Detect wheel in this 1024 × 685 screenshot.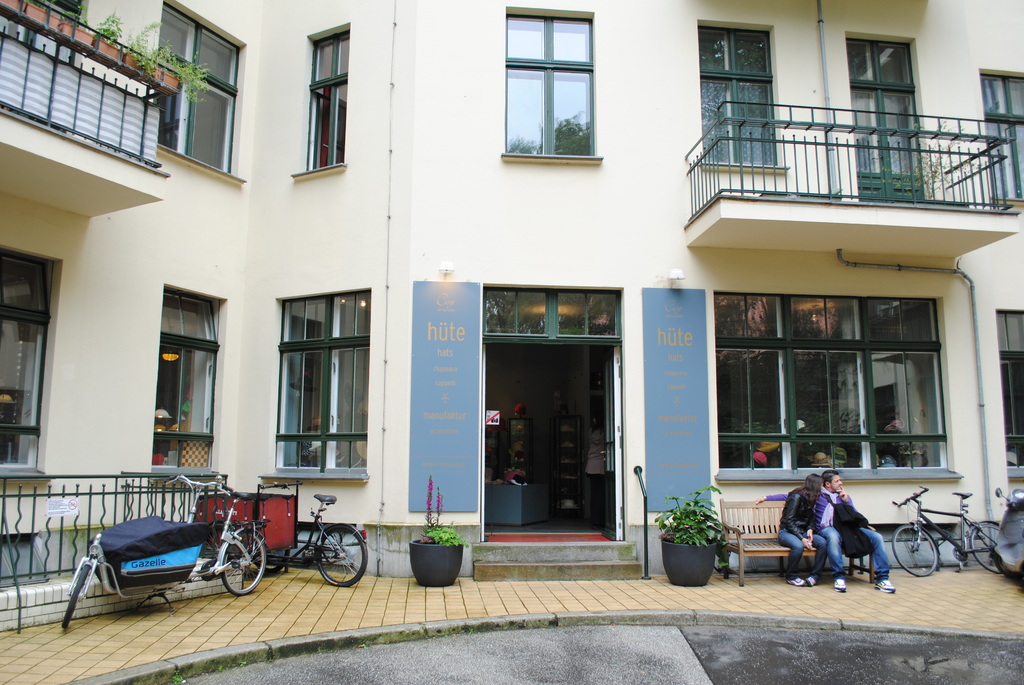
Detection: region(319, 524, 369, 587).
